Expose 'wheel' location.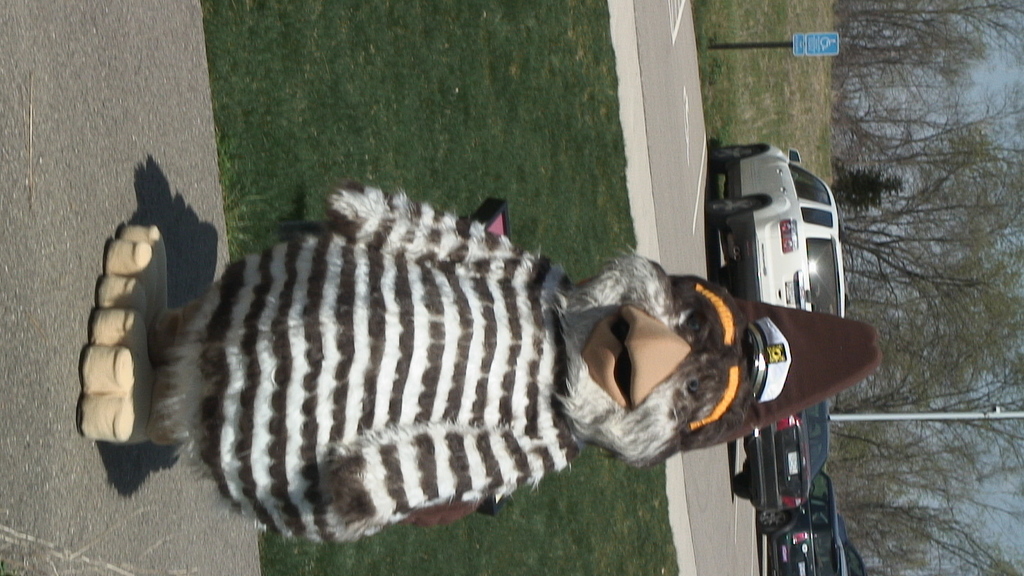
Exposed at box=[710, 144, 760, 168].
